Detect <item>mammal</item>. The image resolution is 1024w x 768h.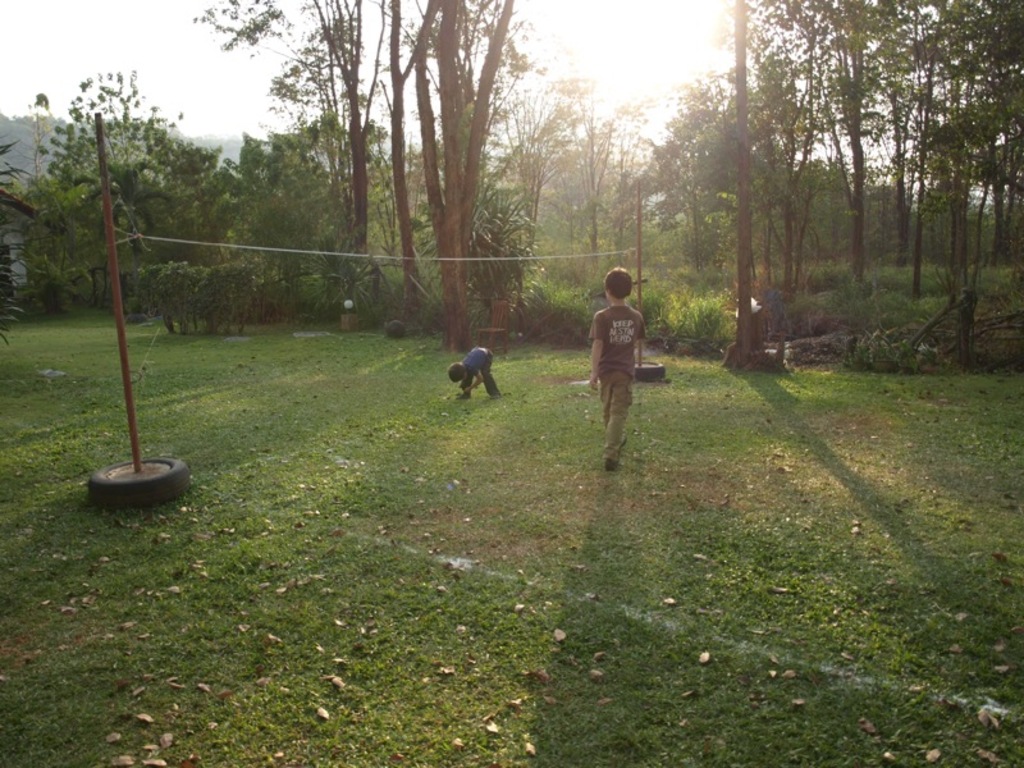
(x1=439, y1=337, x2=508, y2=402).
